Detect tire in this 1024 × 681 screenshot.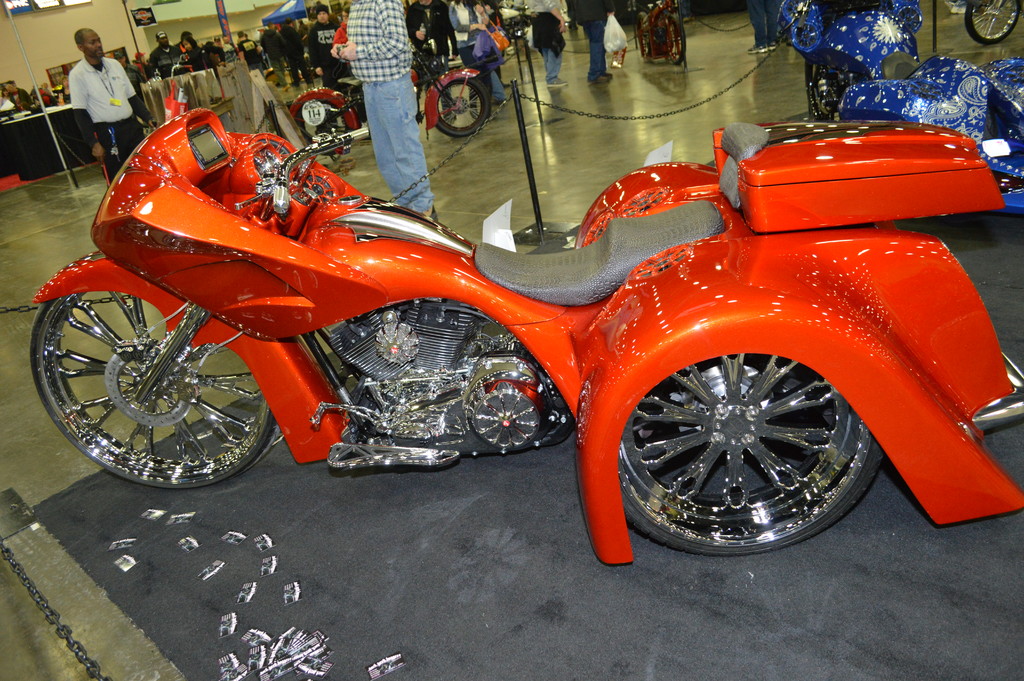
Detection: {"left": 617, "top": 356, "right": 882, "bottom": 559}.
